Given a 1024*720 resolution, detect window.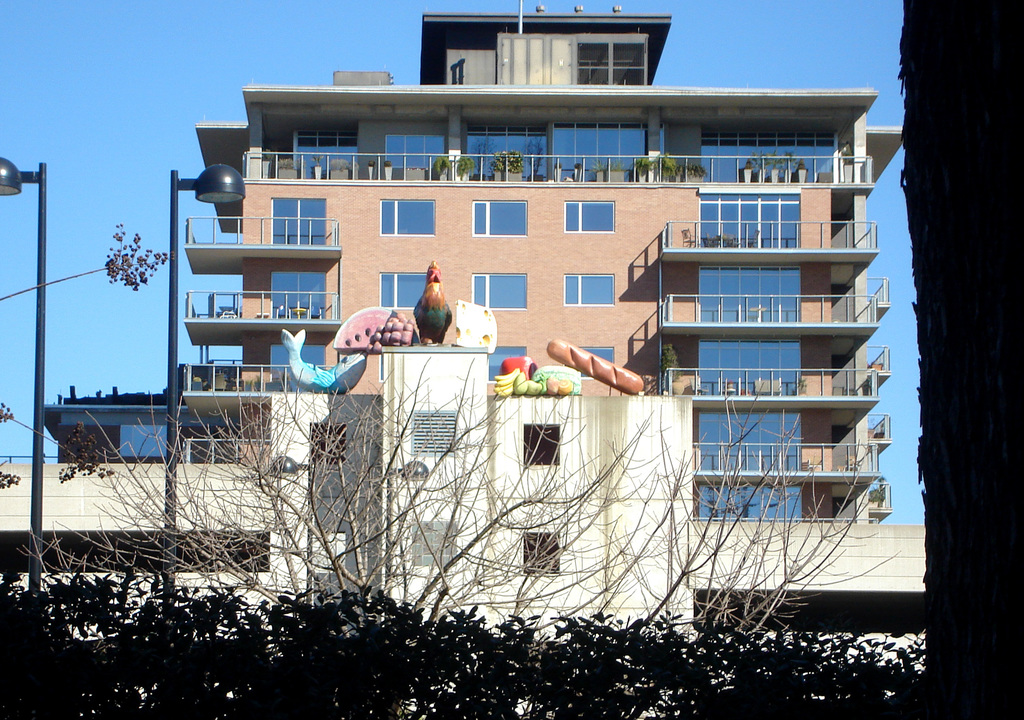
563 271 616 308.
